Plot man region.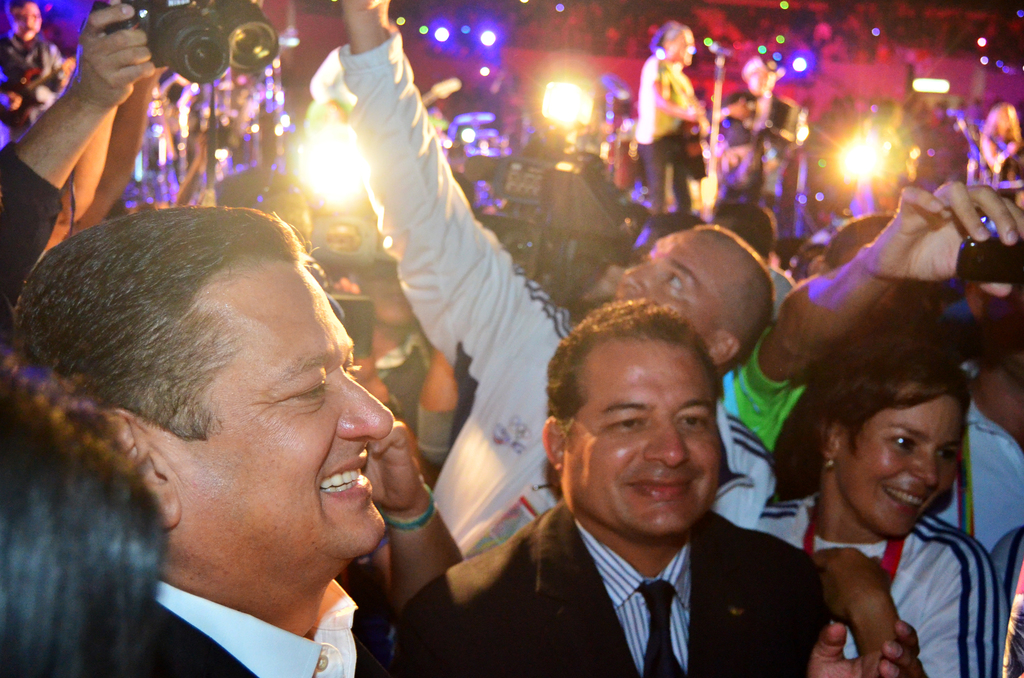
Plotted at select_region(624, 207, 714, 264).
